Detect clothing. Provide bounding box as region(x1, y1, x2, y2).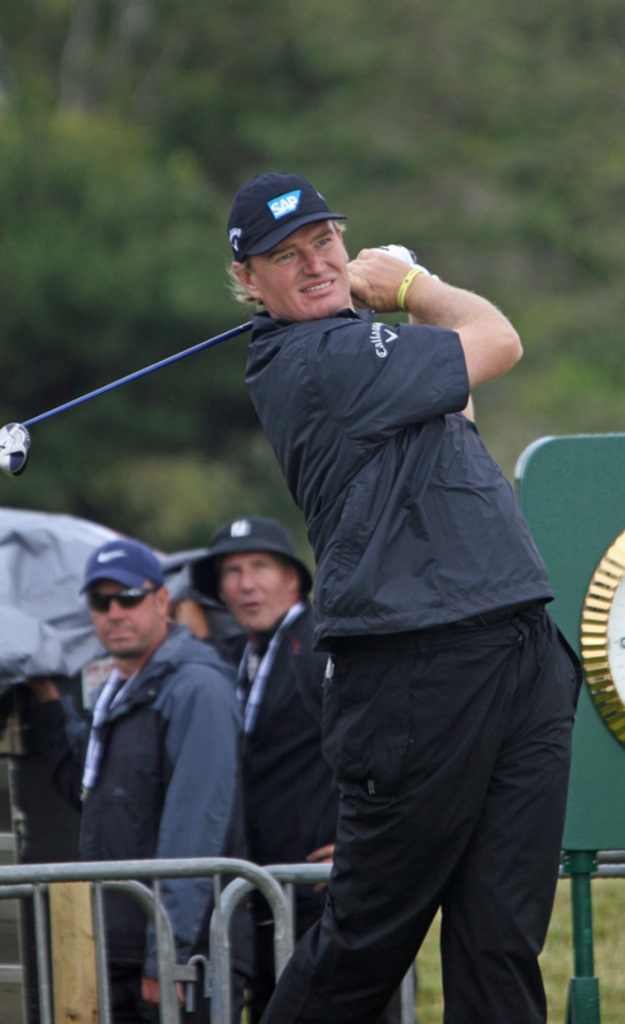
region(255, 233, 566, 940).
